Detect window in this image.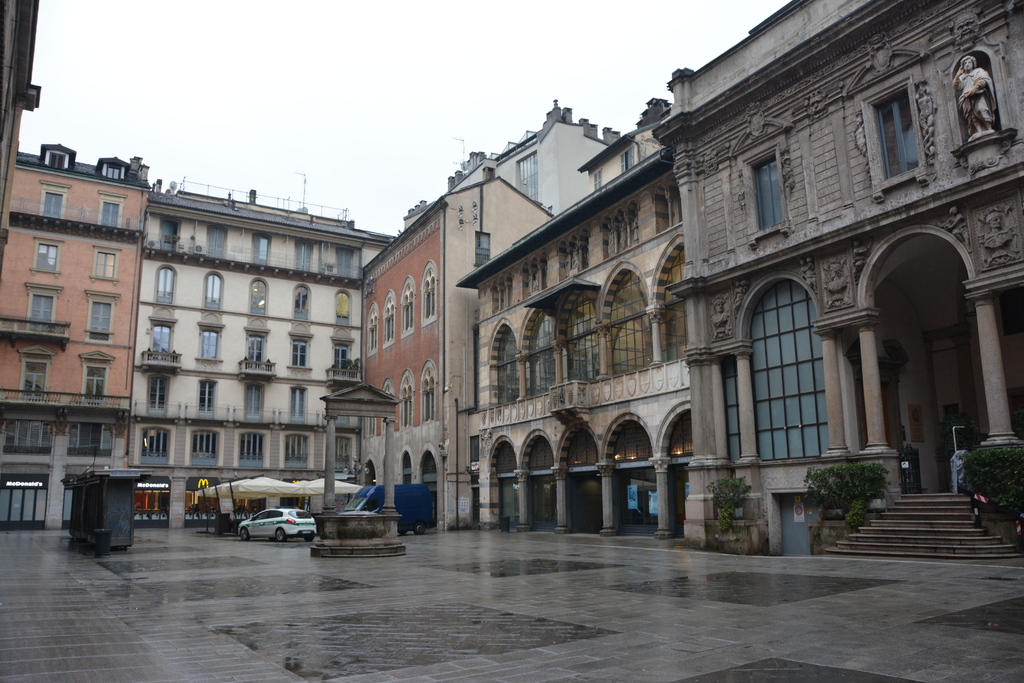
Detection: [x1=200, y1=331, x2=218, y2=359].
